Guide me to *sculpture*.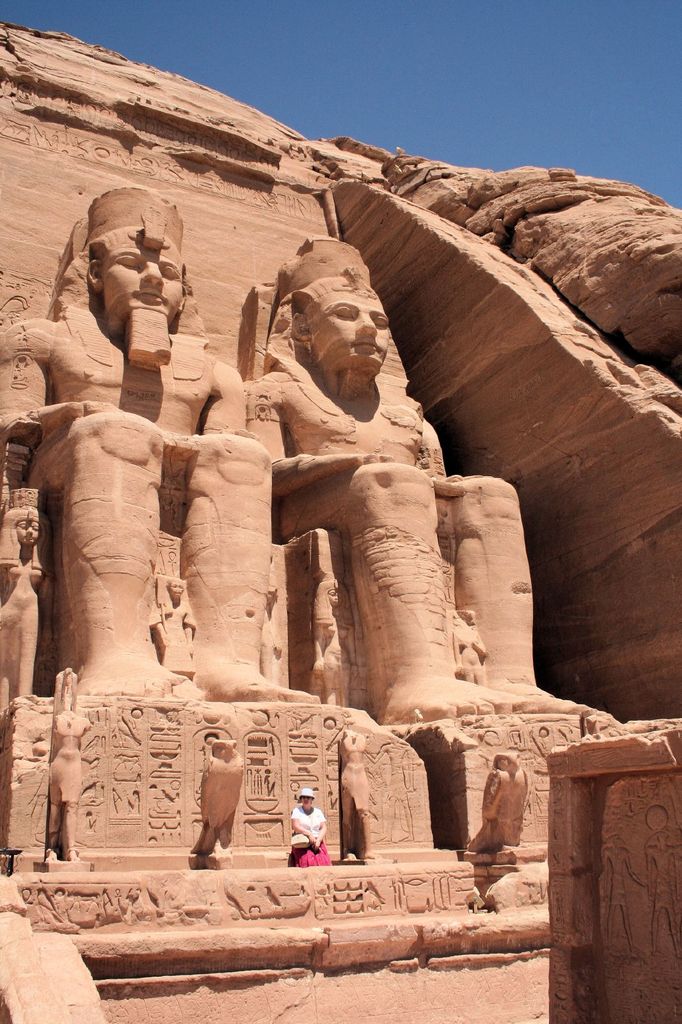
Guidance: box(338, 719, 372, 867).
